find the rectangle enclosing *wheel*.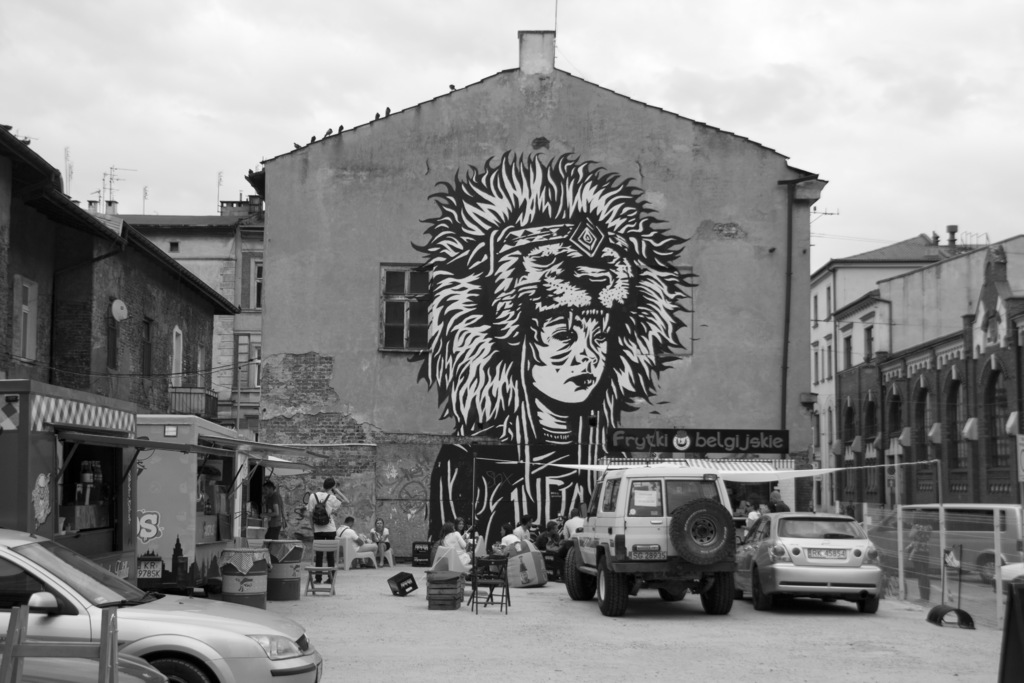
x1=858, y1=593, x2=877, y2=614.
